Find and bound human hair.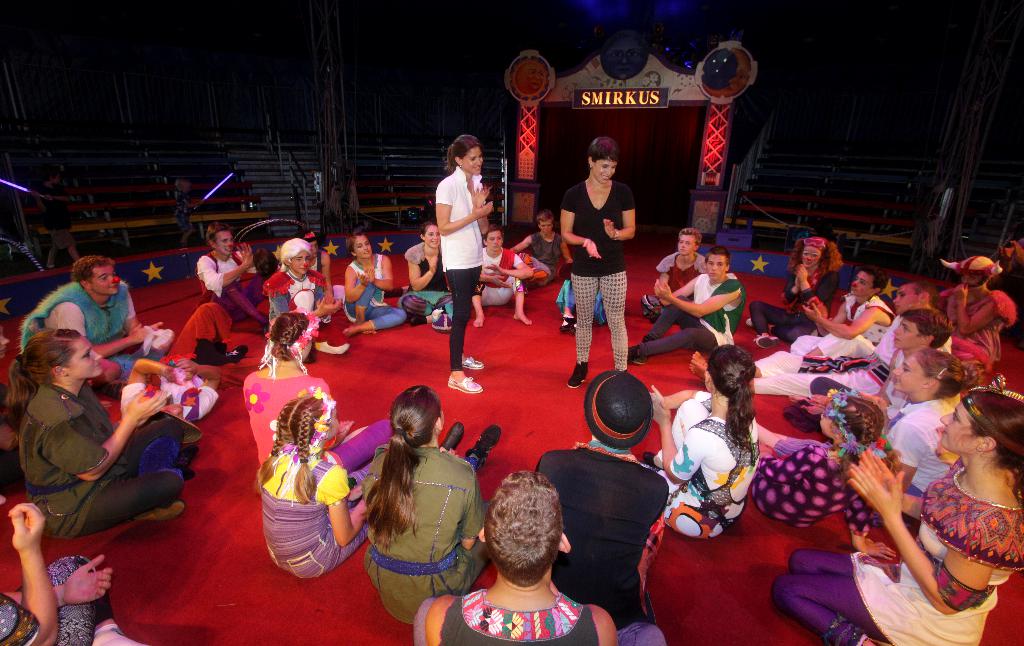
Bound: BBox(703, 245, 731, 268).
